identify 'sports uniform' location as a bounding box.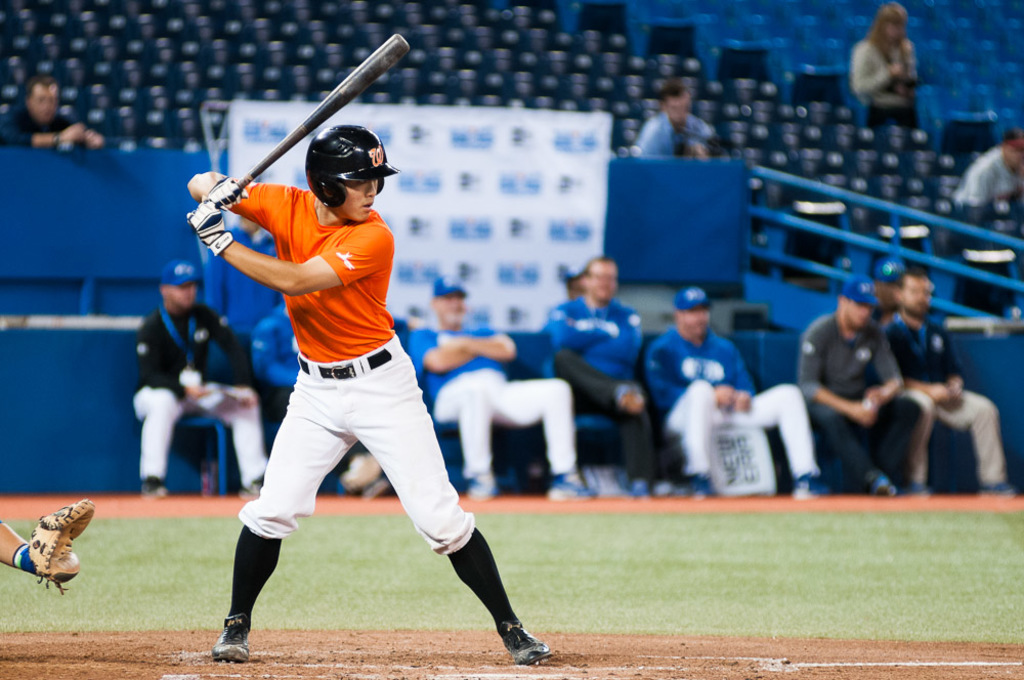
x1=249, y1=299, x2=310, y2=401.
